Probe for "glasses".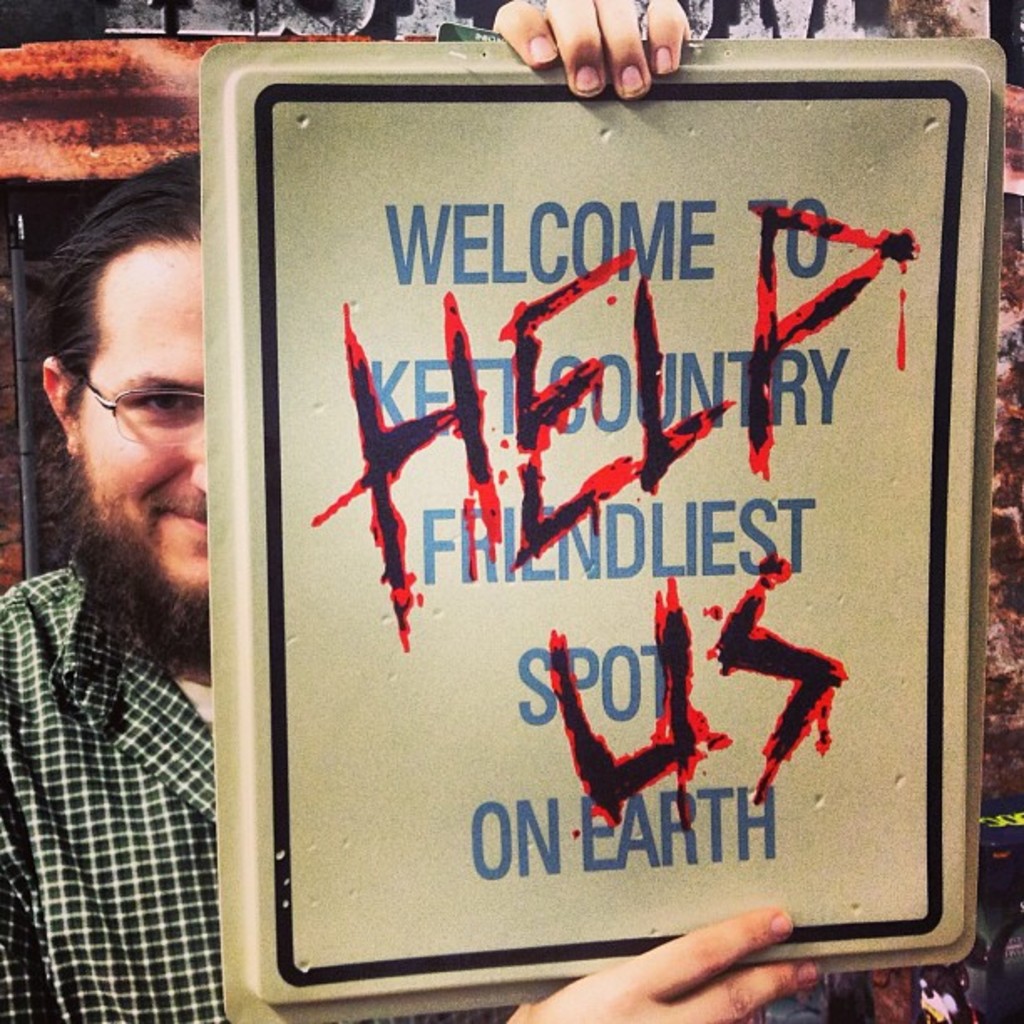
Probe result: 65:368:206:457.
